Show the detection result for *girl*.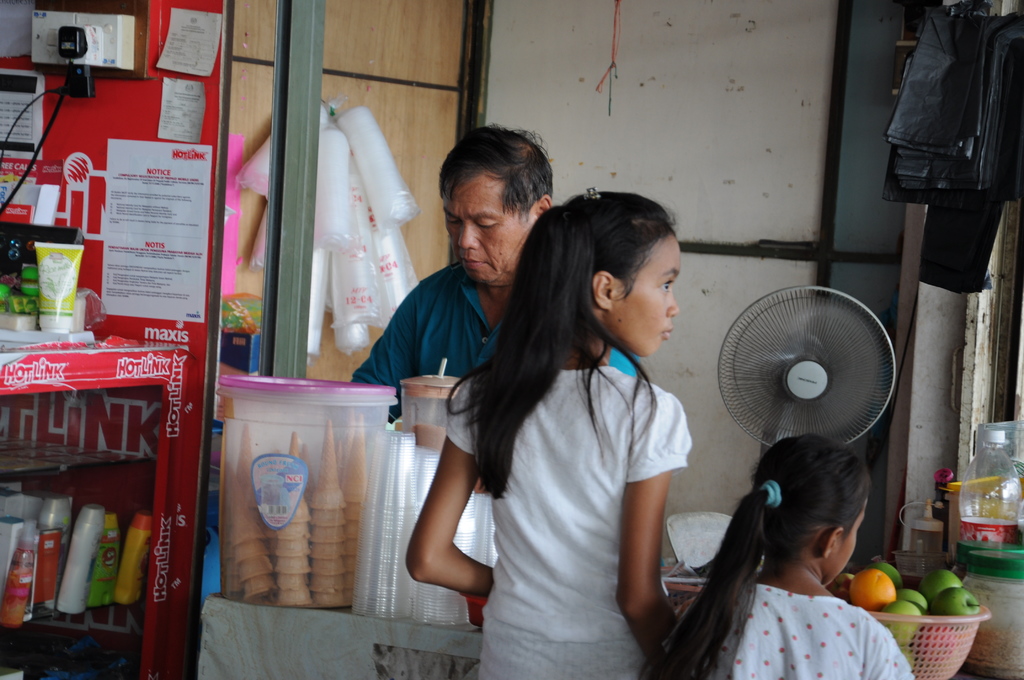
406/186/692/679.
